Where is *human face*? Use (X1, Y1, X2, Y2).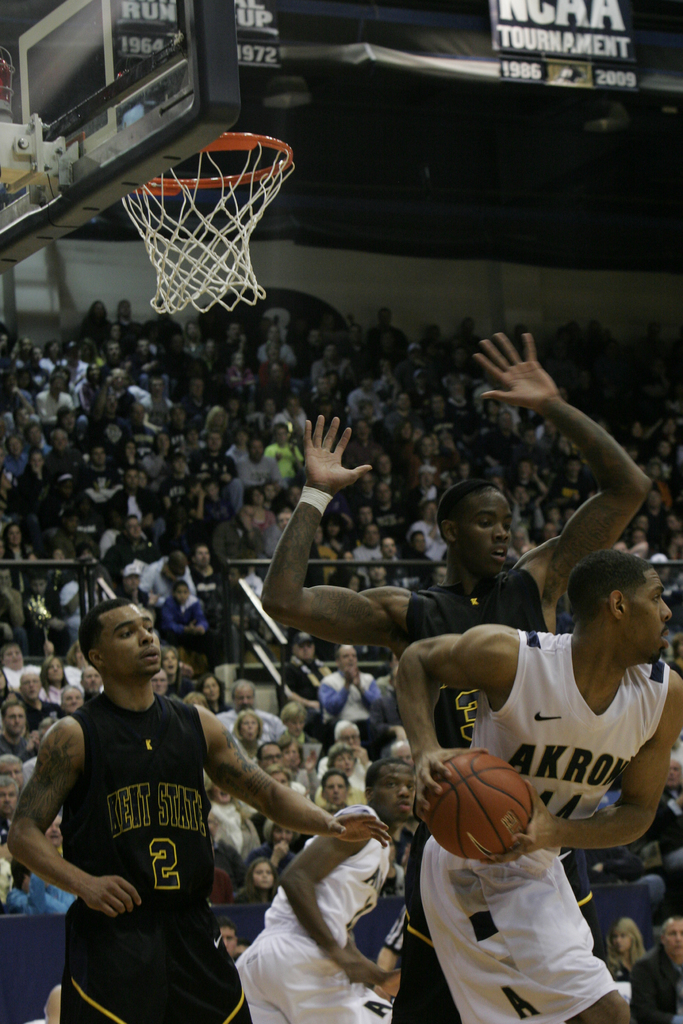
(283, 742, 304, 772).
